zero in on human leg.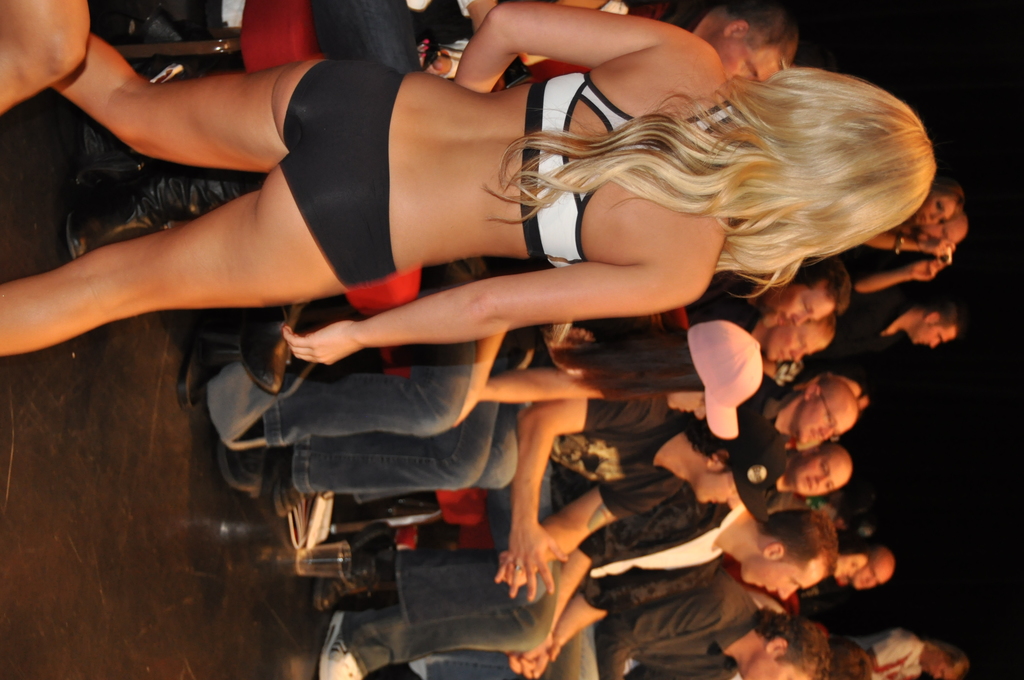
Zeroed in: region(237, 303, 308, 397).
